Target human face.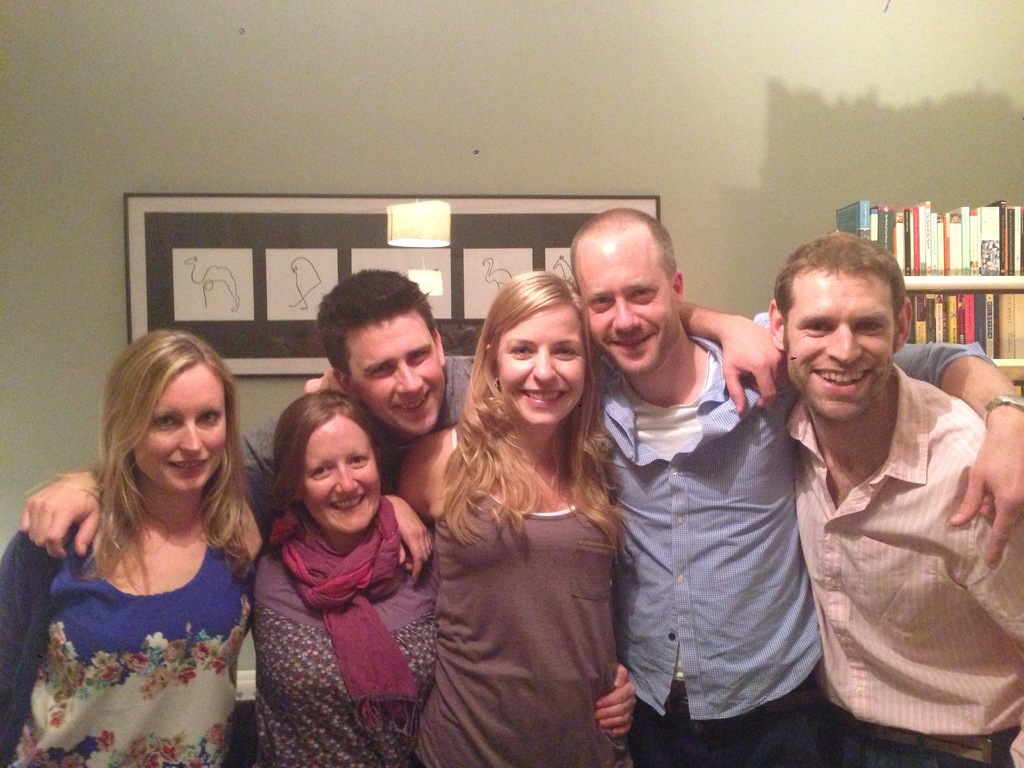
Target region: x1=780 y1=269 x2=892 y2=424.
